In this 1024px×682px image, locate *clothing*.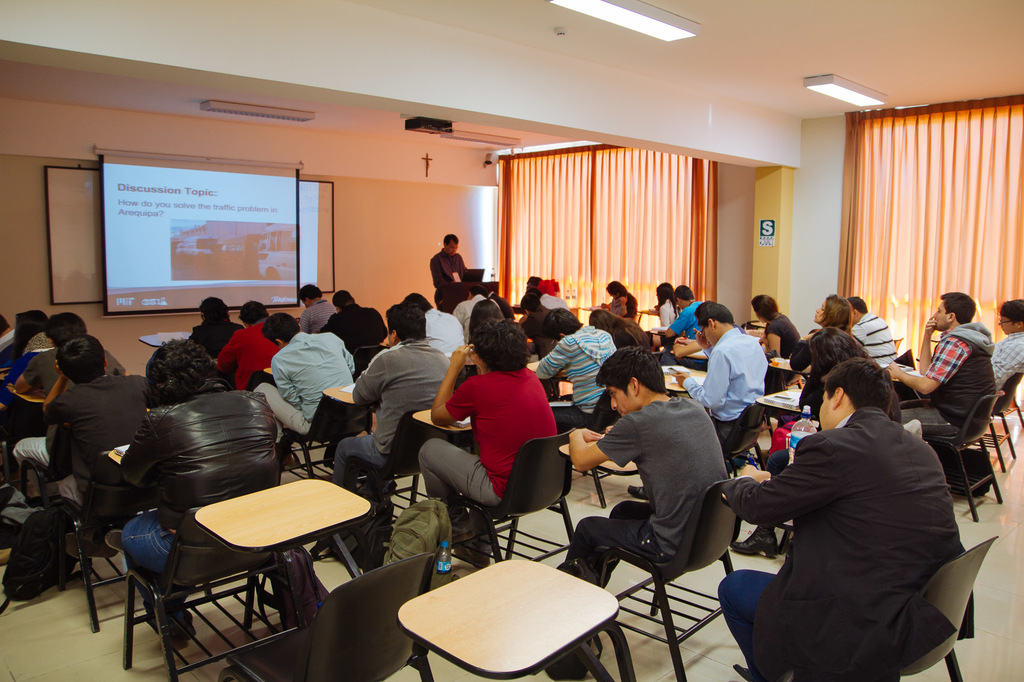
Bounding box: [660, 292, 676, 324].
